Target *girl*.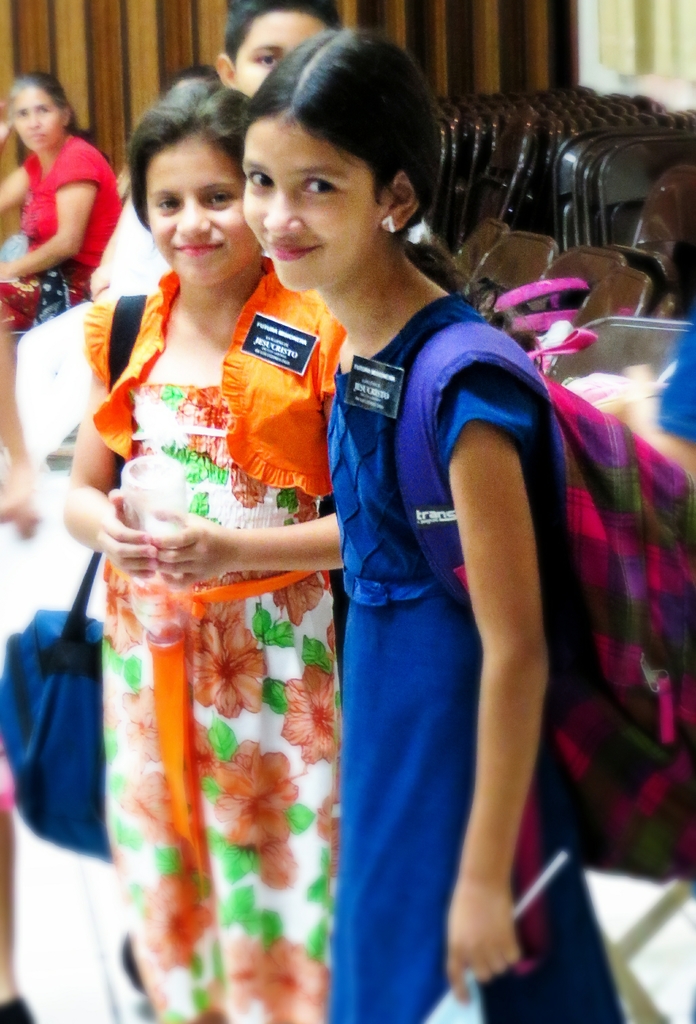
Target region: {"left": 240, "top": 31, "right": 583, "bottom": 1023}.
